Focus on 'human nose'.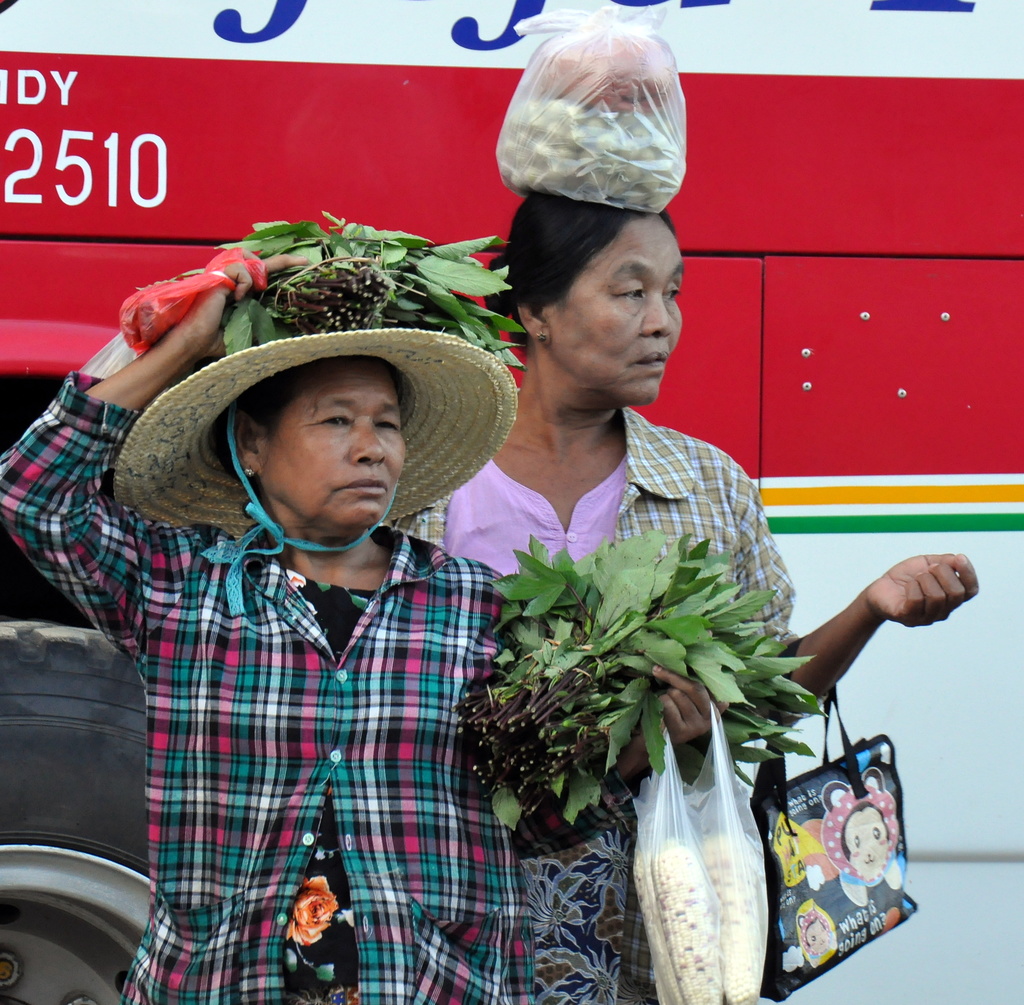
Focused at 644 288 680 339.
